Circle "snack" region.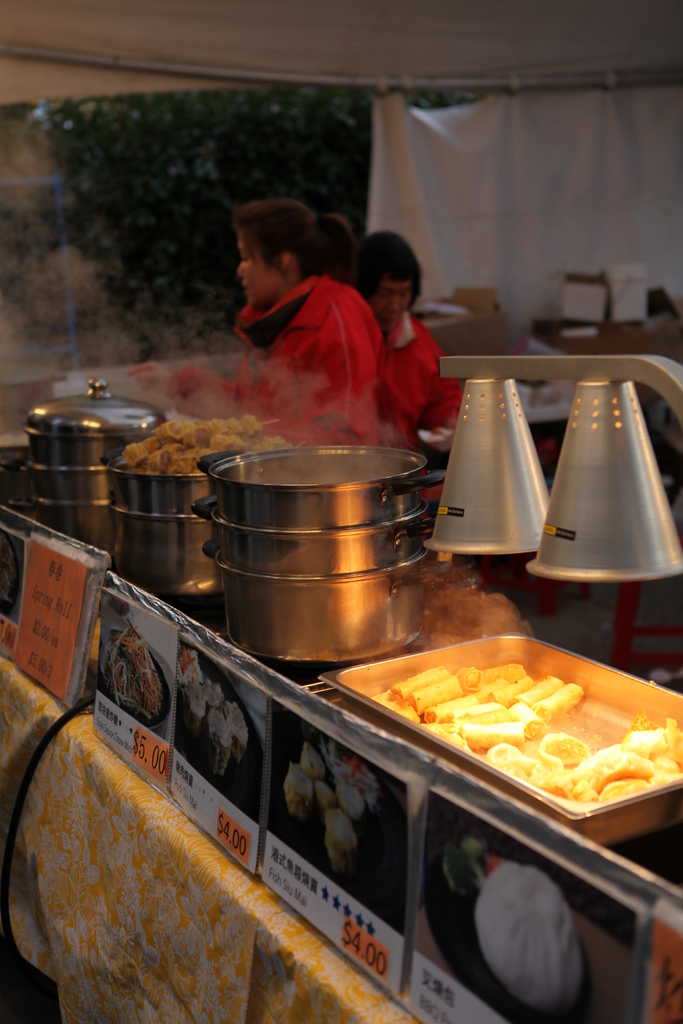
Region: 383/655/682/820.
